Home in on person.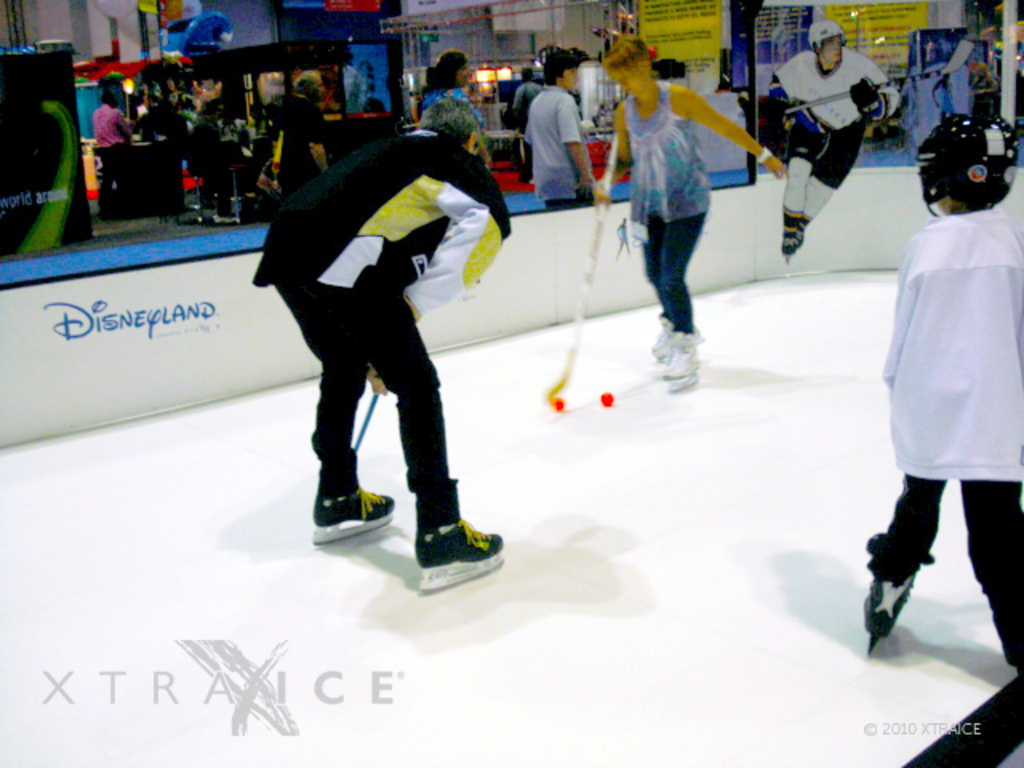
Homed in at box=[763, 27, 901, 258].
